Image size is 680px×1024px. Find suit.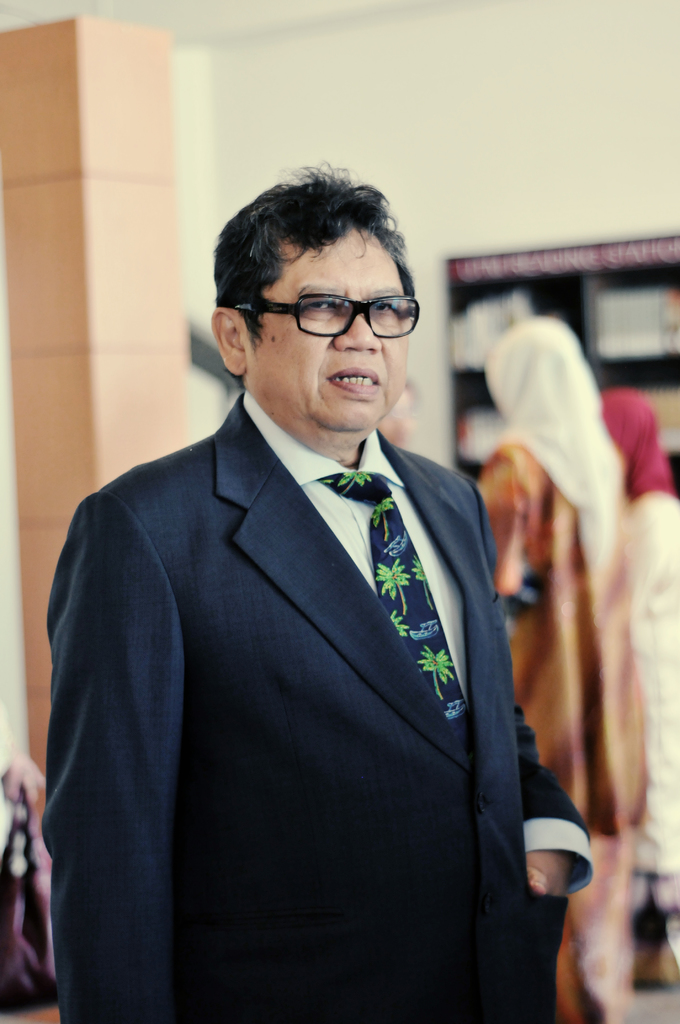
x1=33, y1=282, x2=585, y2=1004.
